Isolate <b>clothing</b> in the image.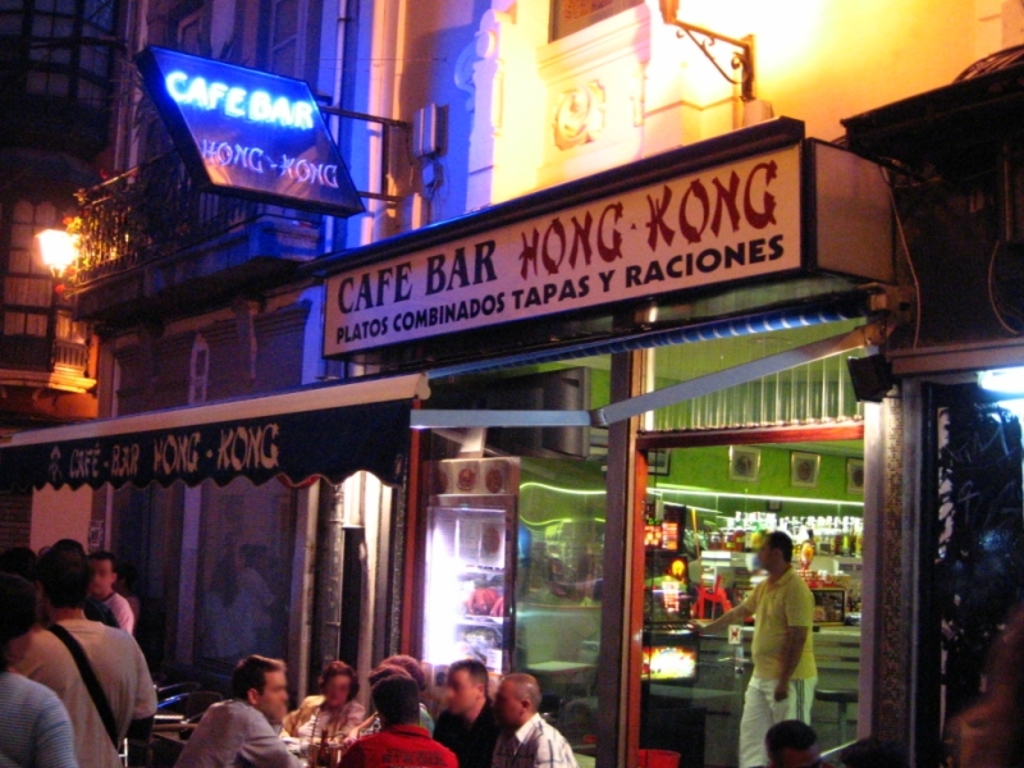
Isolated region: [177, 699, 305, 767].
